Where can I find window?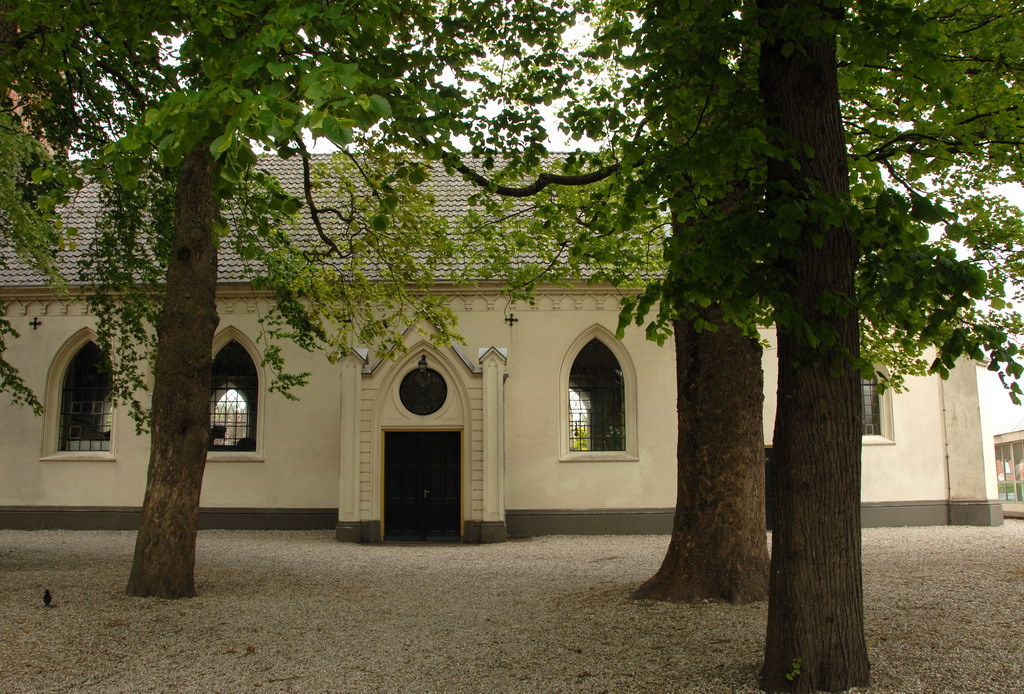
You can find it at <bbox>860, 358, 880, 439</bbox>.
